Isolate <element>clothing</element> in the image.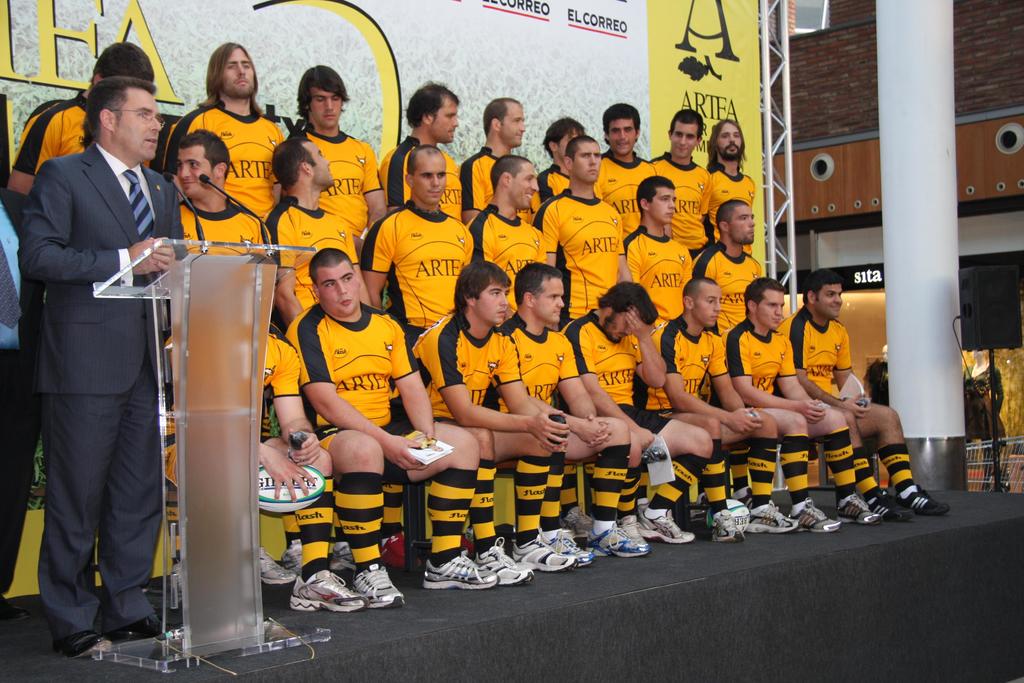
Isolated region: 266:194:360:313.
